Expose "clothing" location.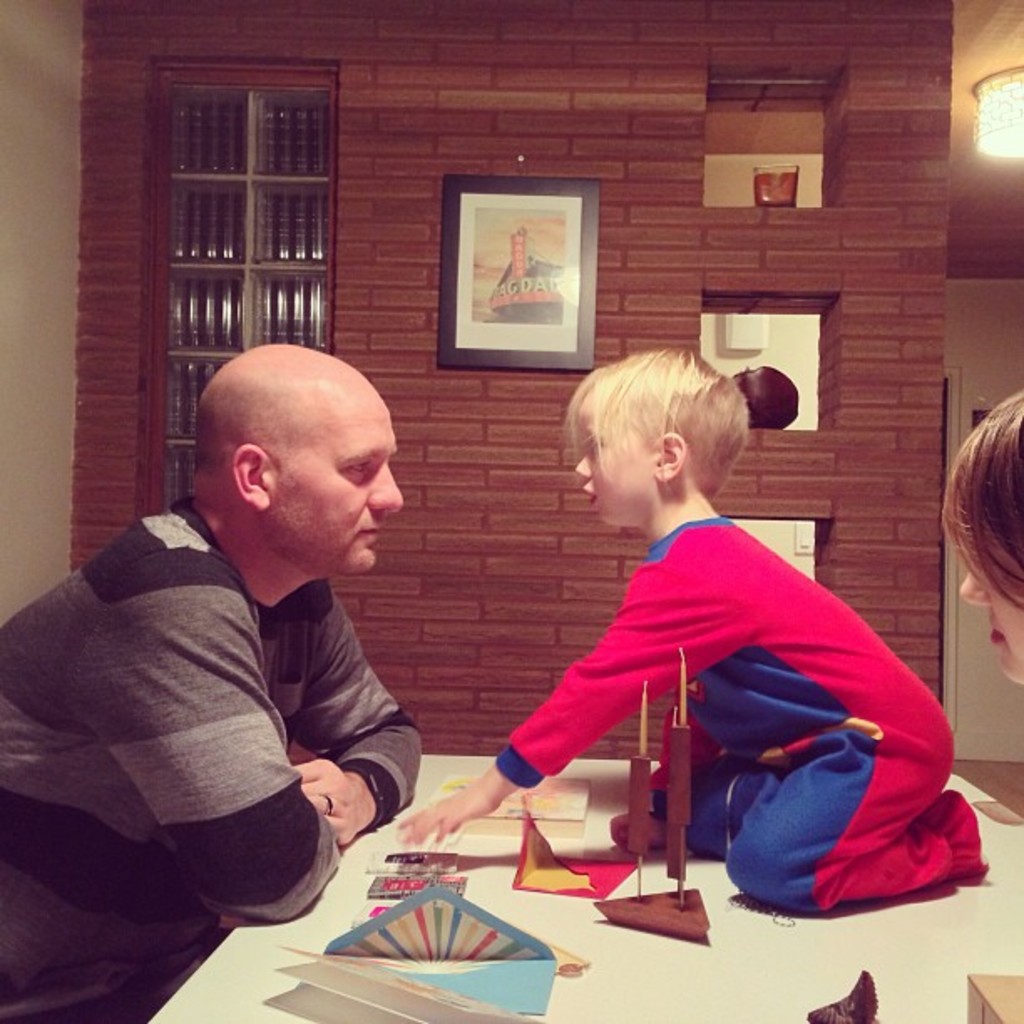
Exposed at <region>480, 402, 954, 920</region>.
